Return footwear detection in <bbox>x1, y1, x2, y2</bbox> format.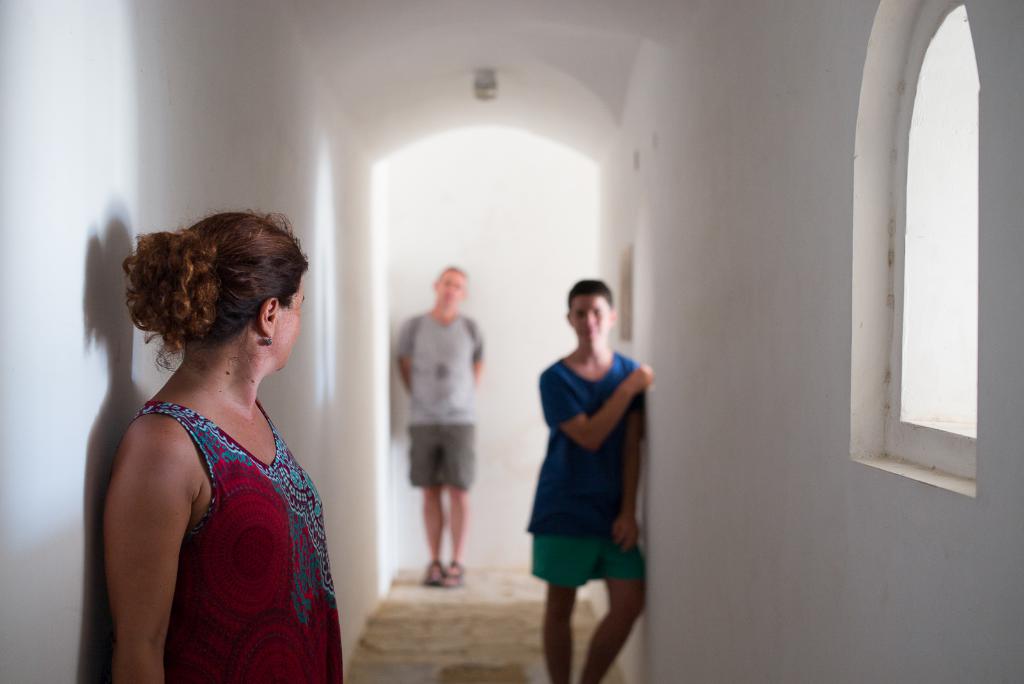
<bbox>426, 564, 442, 591</bbox>.
